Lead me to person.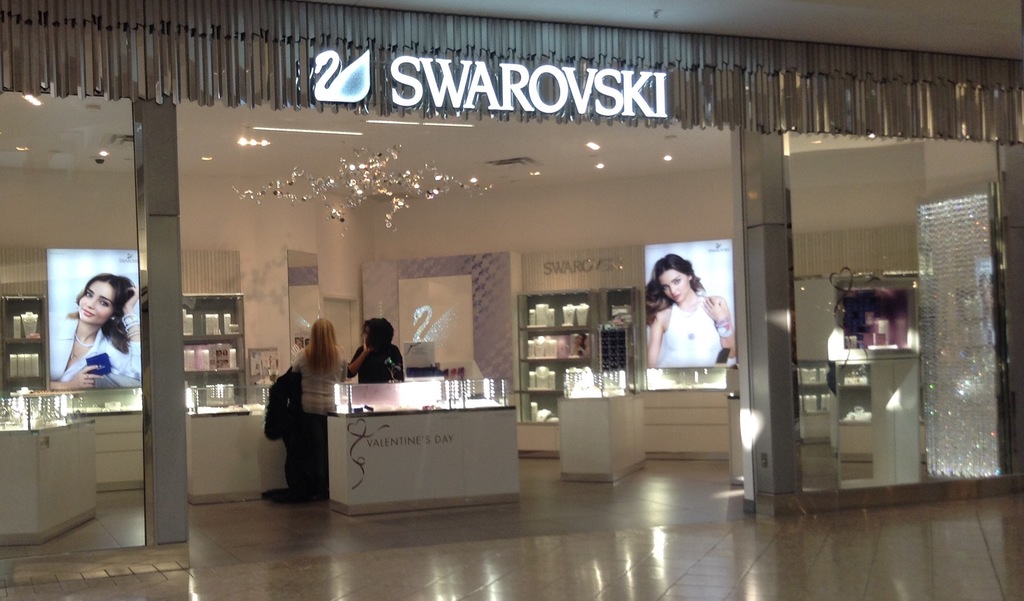
Lead to rect(342, 310, 401, 379).
